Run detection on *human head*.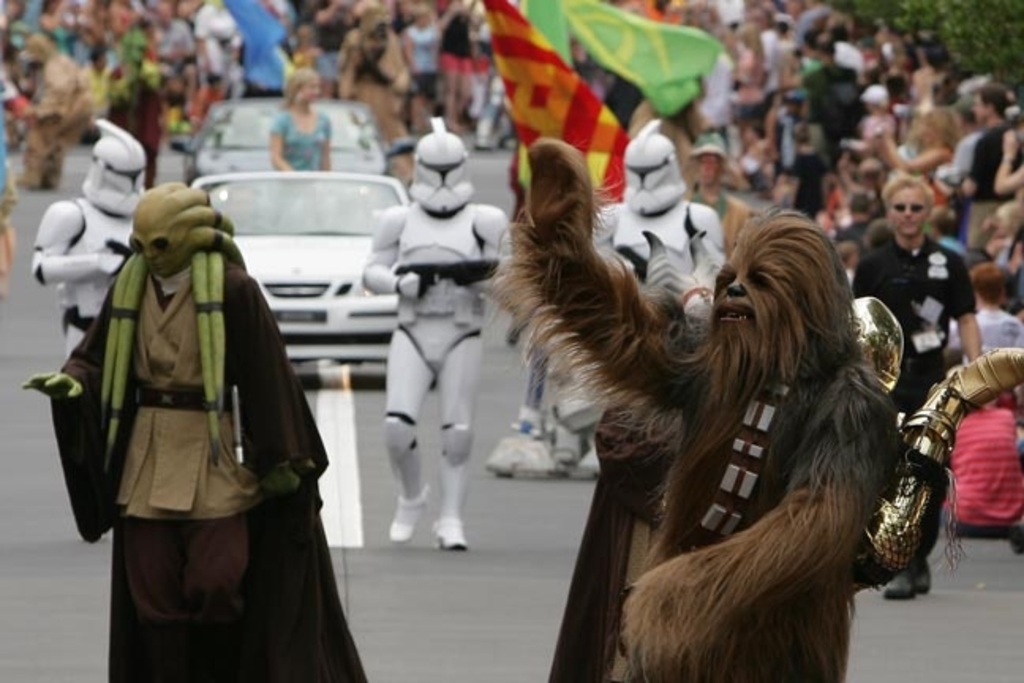
Result: 686/128/727/190.
